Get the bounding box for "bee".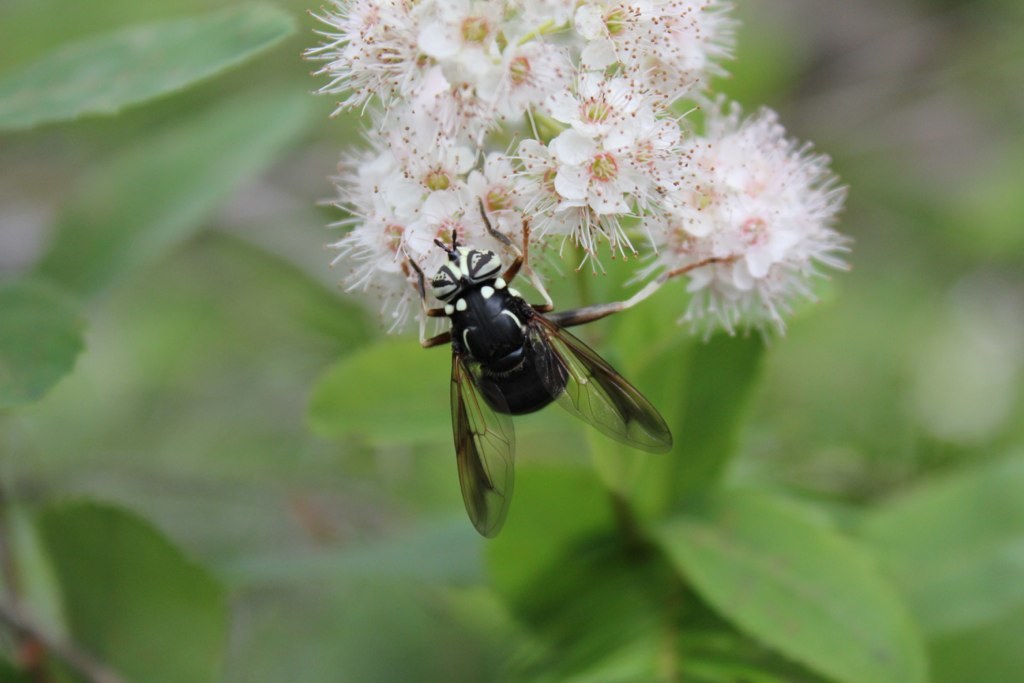
box(414, 240, 674, 473).
